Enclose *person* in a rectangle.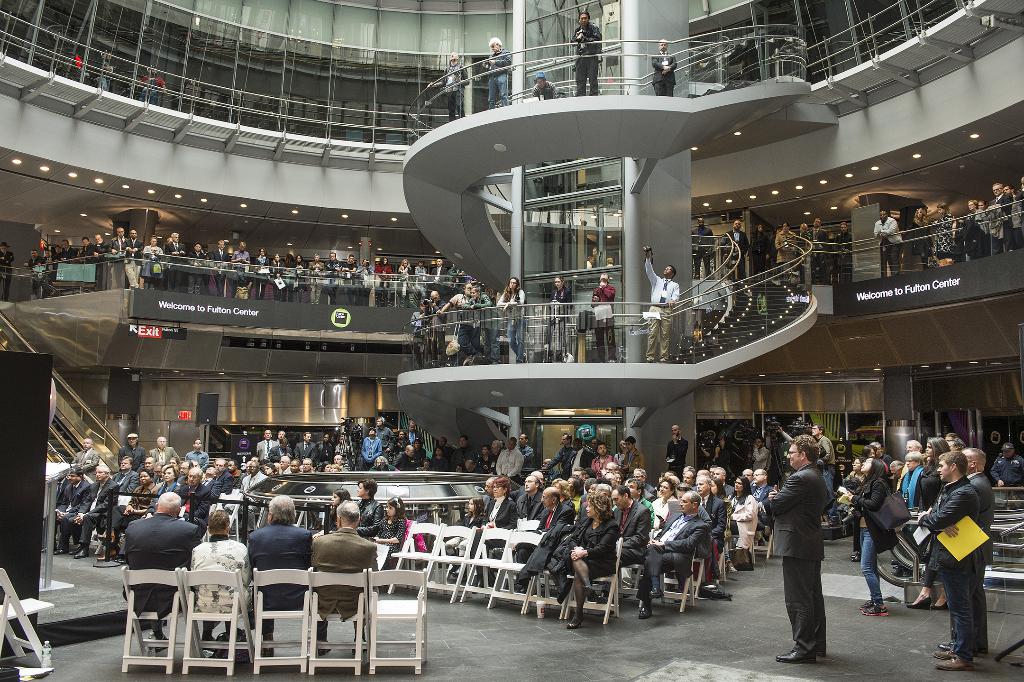
832:457:861:522.
